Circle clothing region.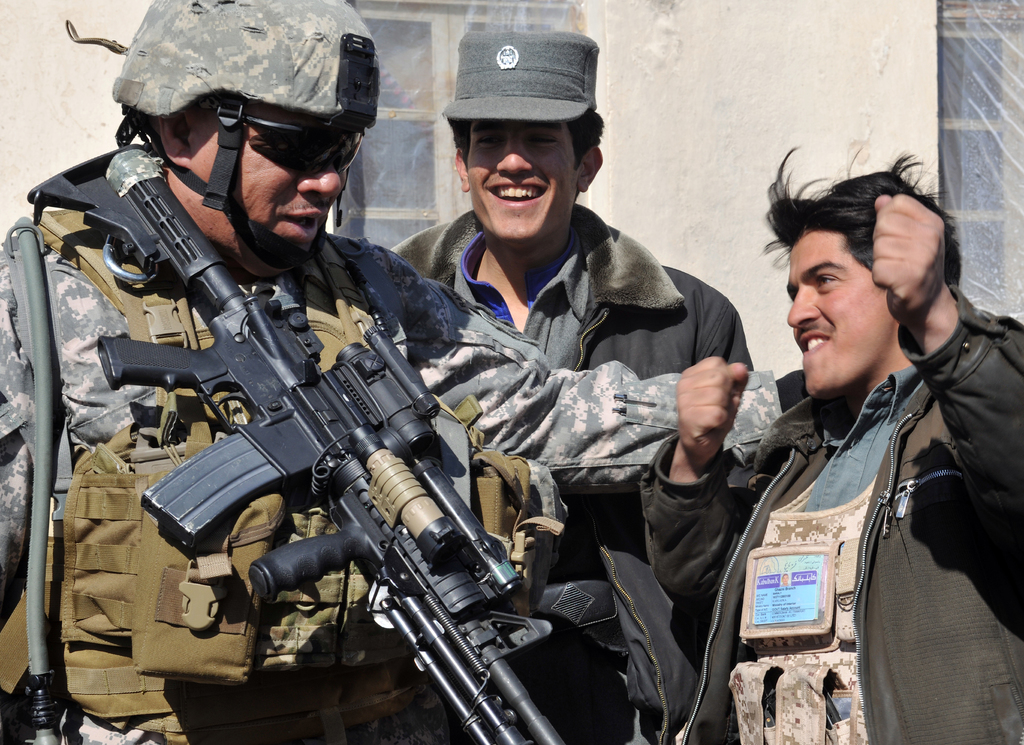
Region: 0 217 783 744.
